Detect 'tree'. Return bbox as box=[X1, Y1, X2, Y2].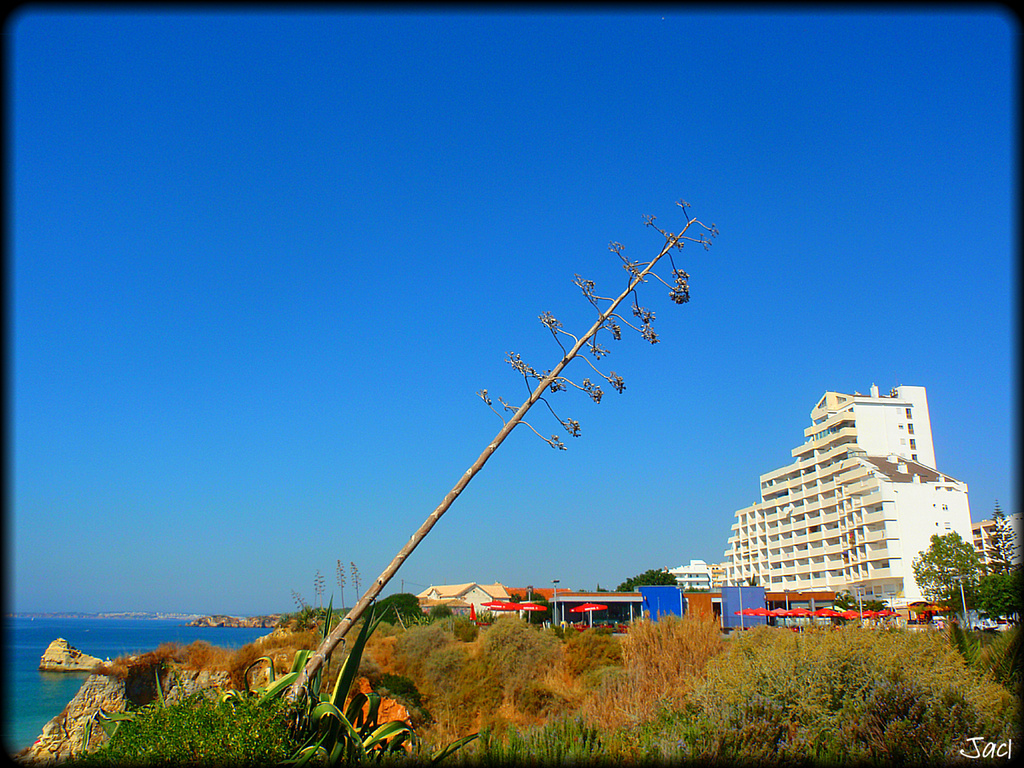
box=[993, 494, 1021, 569].
